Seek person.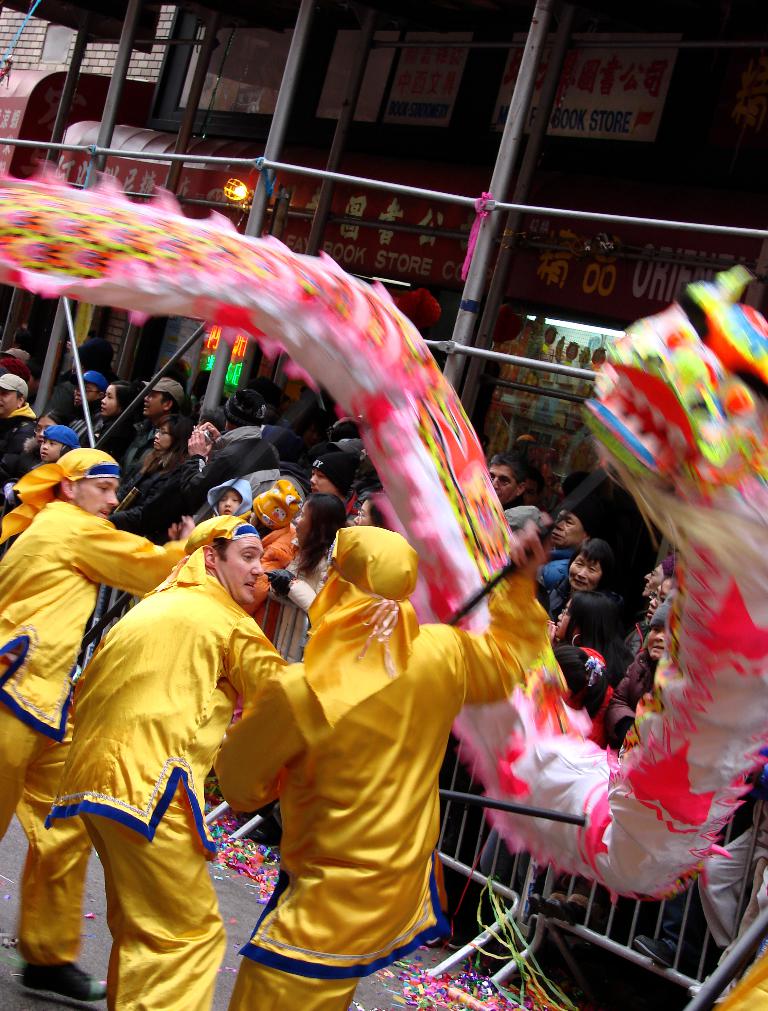
599 607 673 748.
